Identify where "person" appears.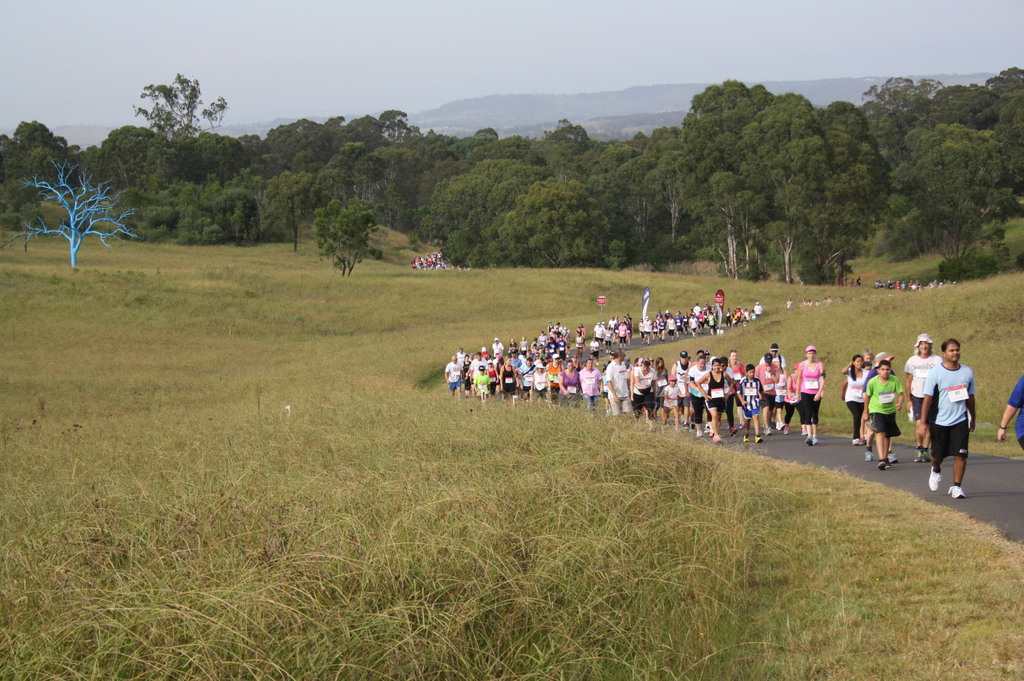
Appears at 634 355 661 426.
